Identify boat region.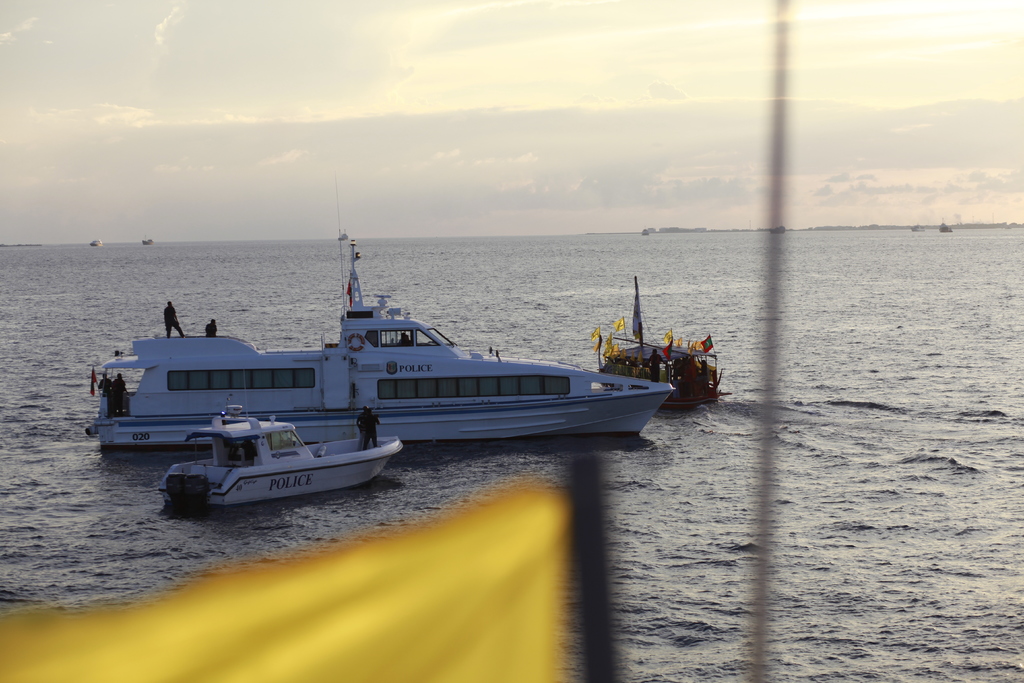
Region: region(0, 0, 795, 682).
